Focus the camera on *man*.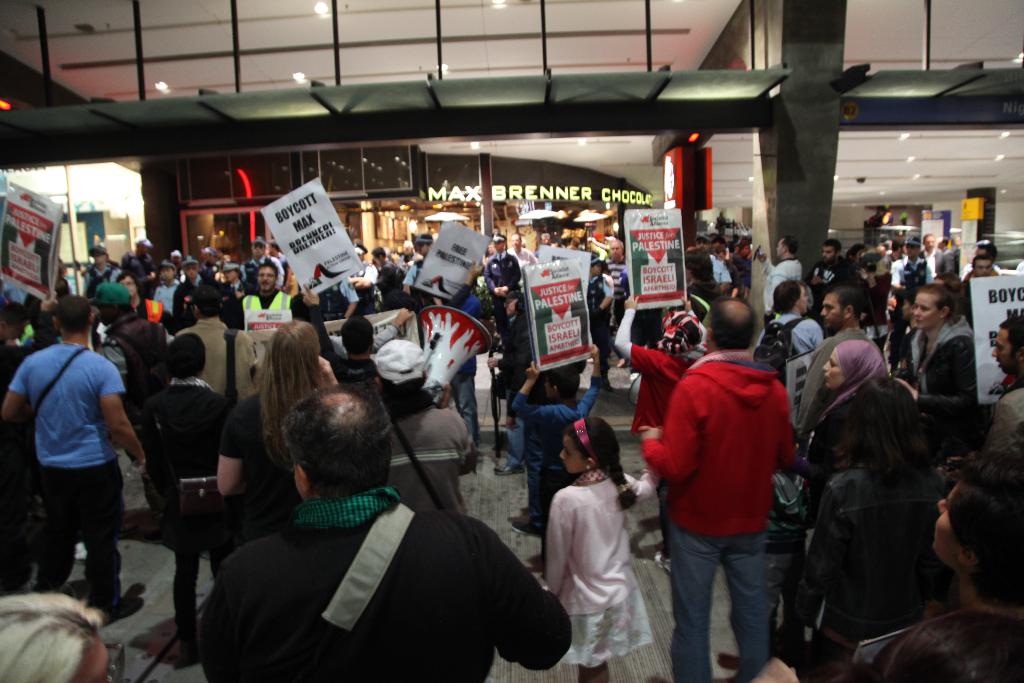
Focus region: pyautogui.locateOnScreen(486, 235, 524, 328).
